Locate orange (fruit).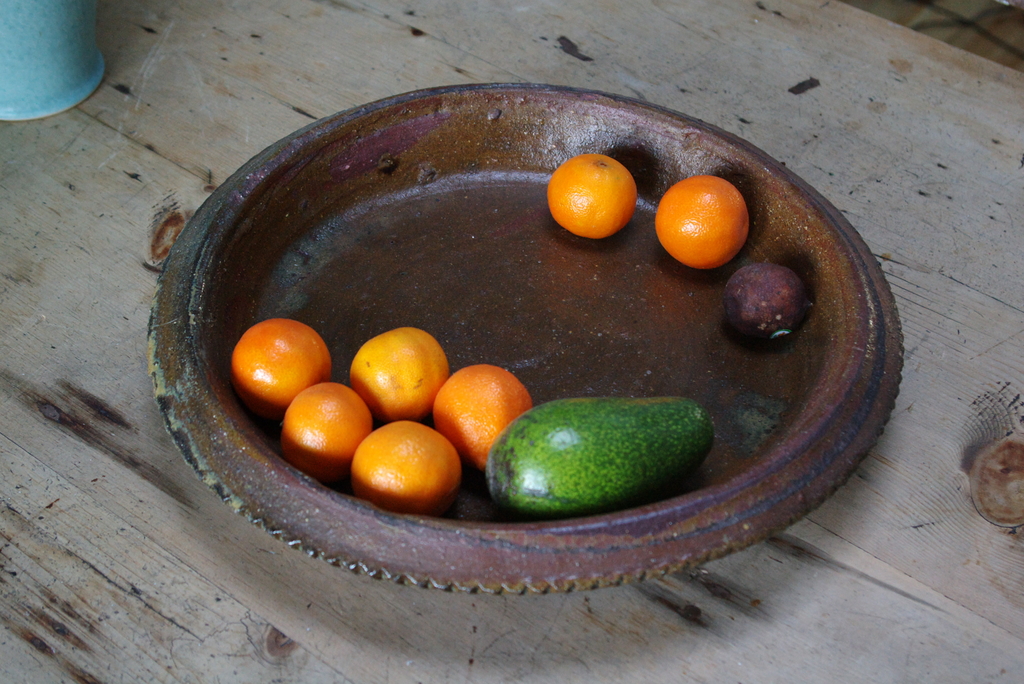
Bounding box: BBox(338, 320, 439, 412).
